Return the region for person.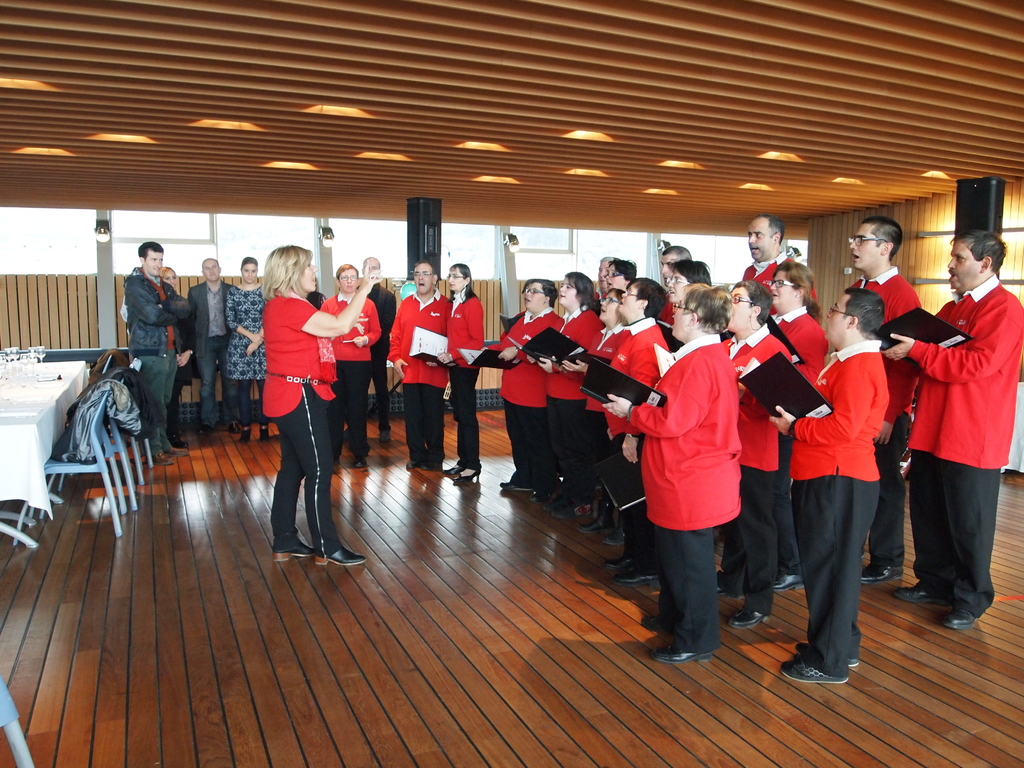
636:272:773:668.
